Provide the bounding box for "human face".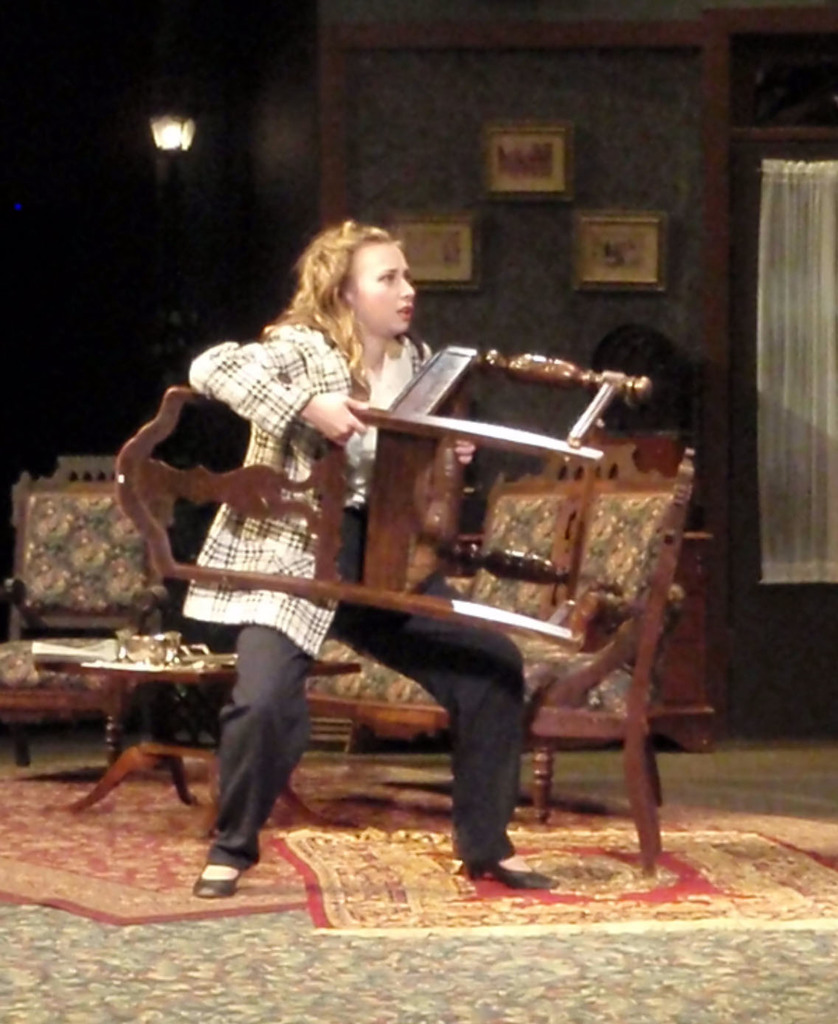
344:236:423:336.
